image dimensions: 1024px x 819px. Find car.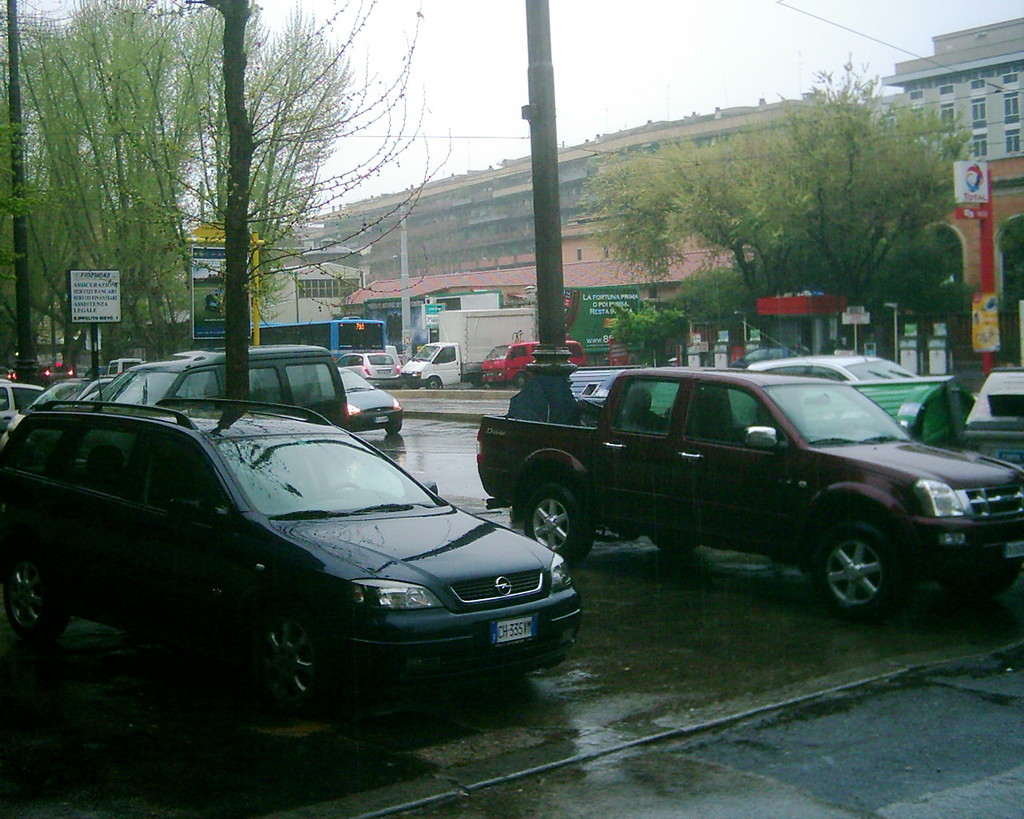
91,347,344,437.
